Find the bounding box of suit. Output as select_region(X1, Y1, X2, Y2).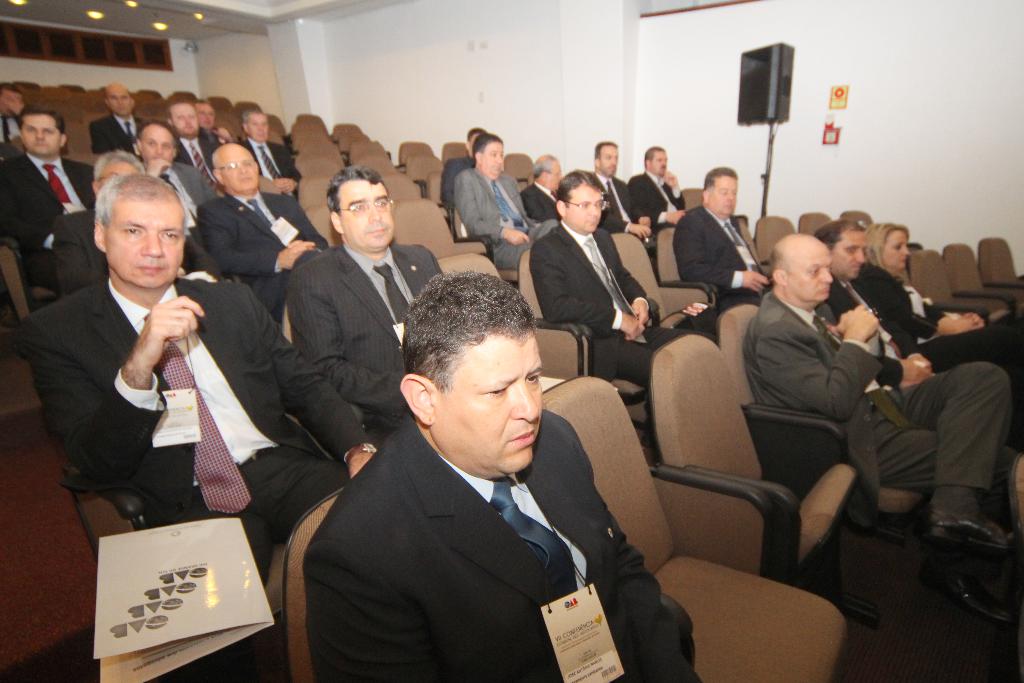
select_region(741, 289, 1023, 595).
